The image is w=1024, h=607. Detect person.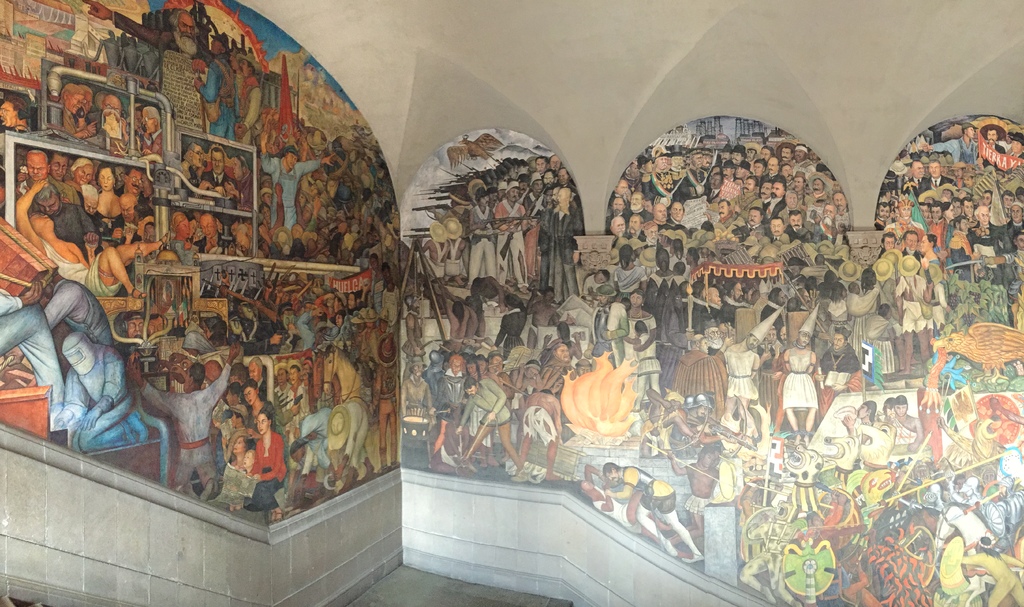
Detection: select_region(292, 187, 315, 235).
